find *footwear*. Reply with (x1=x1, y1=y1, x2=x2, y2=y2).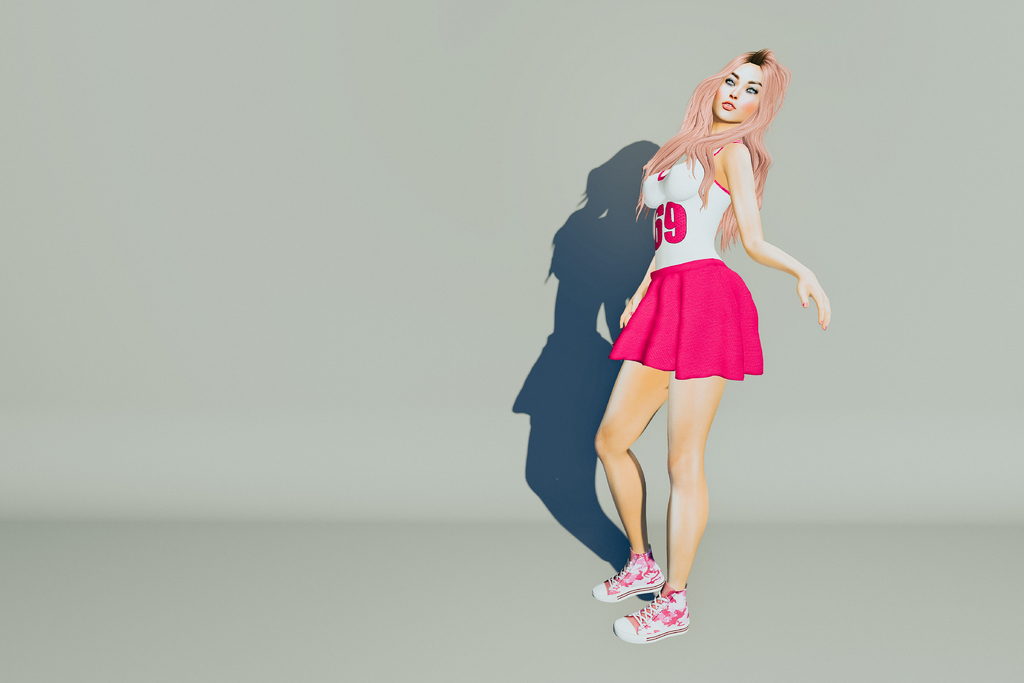
(x1=586, y1=541, x2=664, y2=602).
